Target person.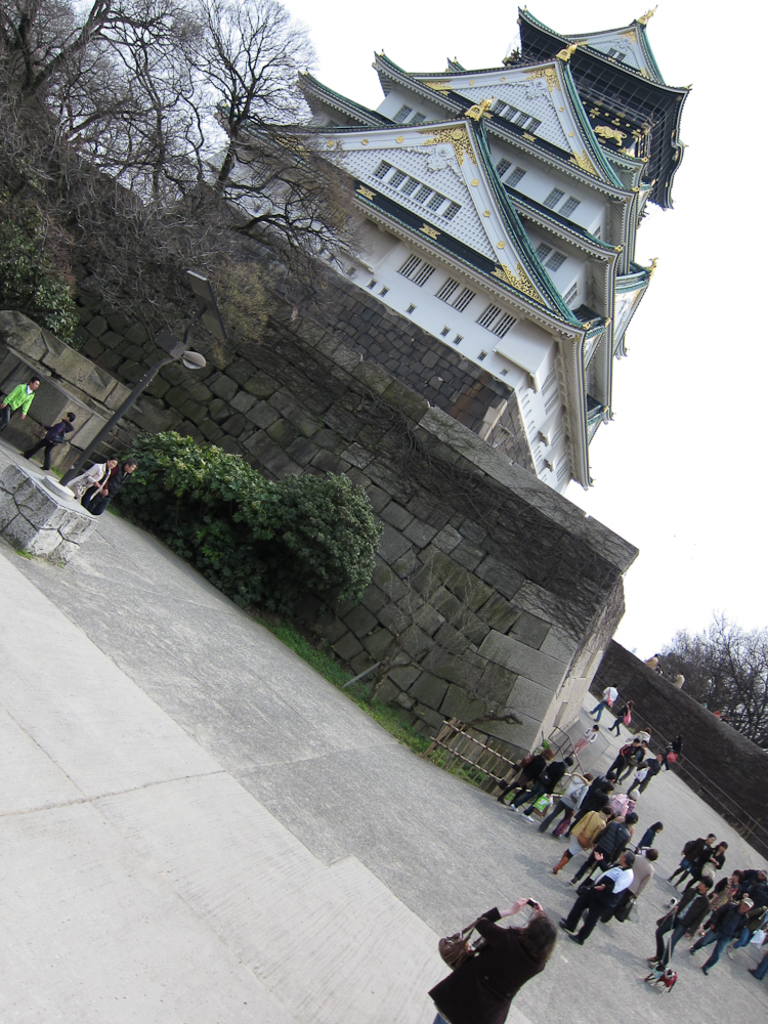
Target region: pyautogui.locateOnScreen(497, 732, 545, 812).
